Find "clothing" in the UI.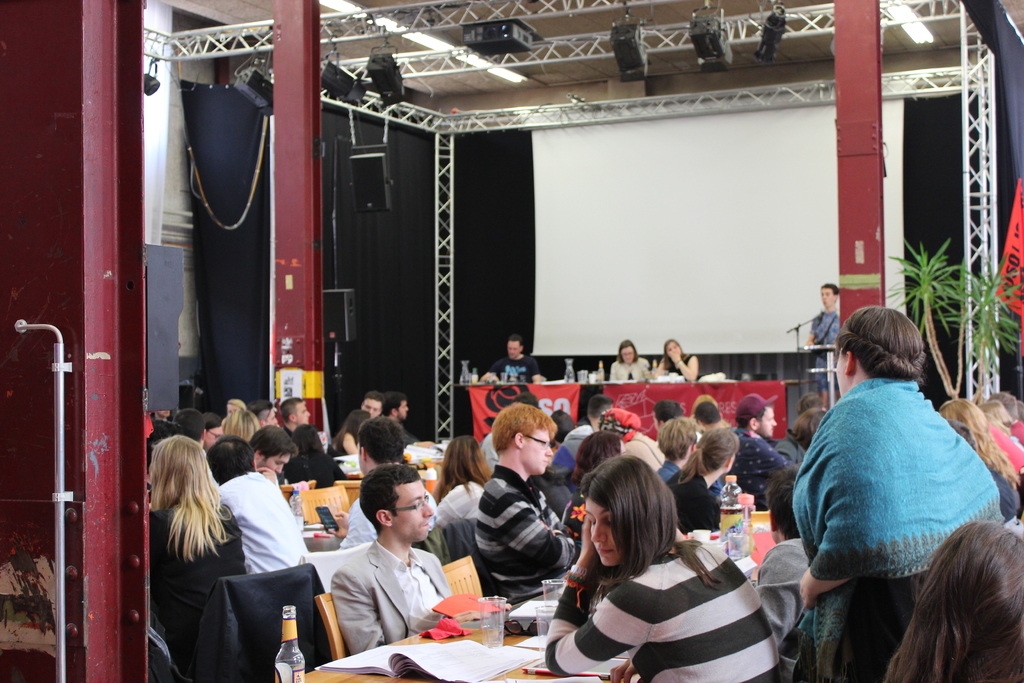
UI element at BBox(749, 531, 807, 637).
